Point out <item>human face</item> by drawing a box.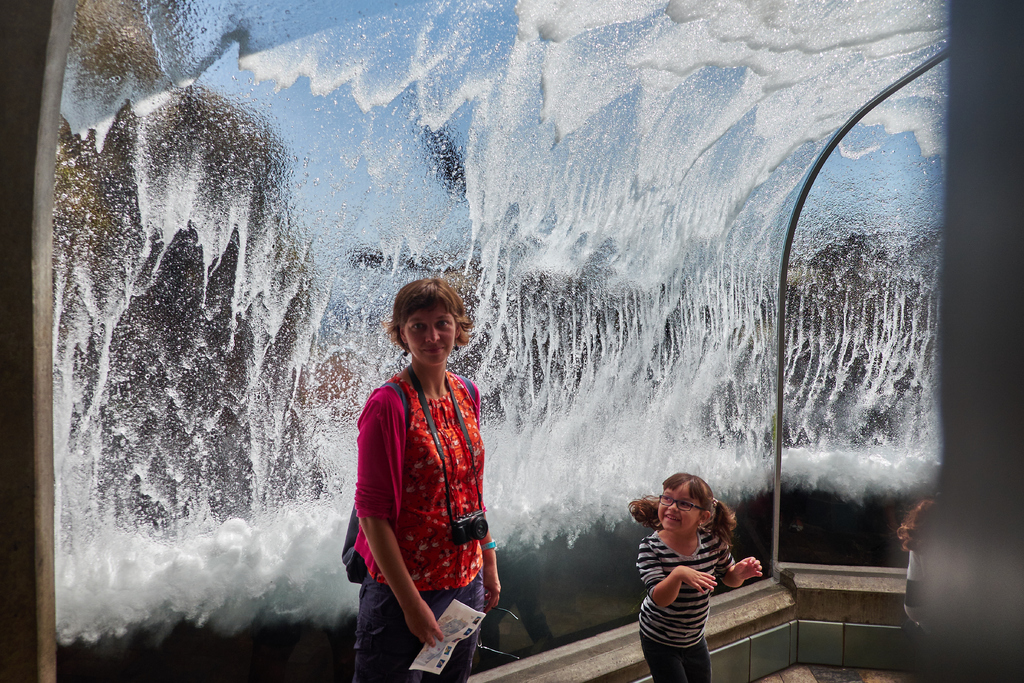
bbox=(658, 482, 703, 536).
